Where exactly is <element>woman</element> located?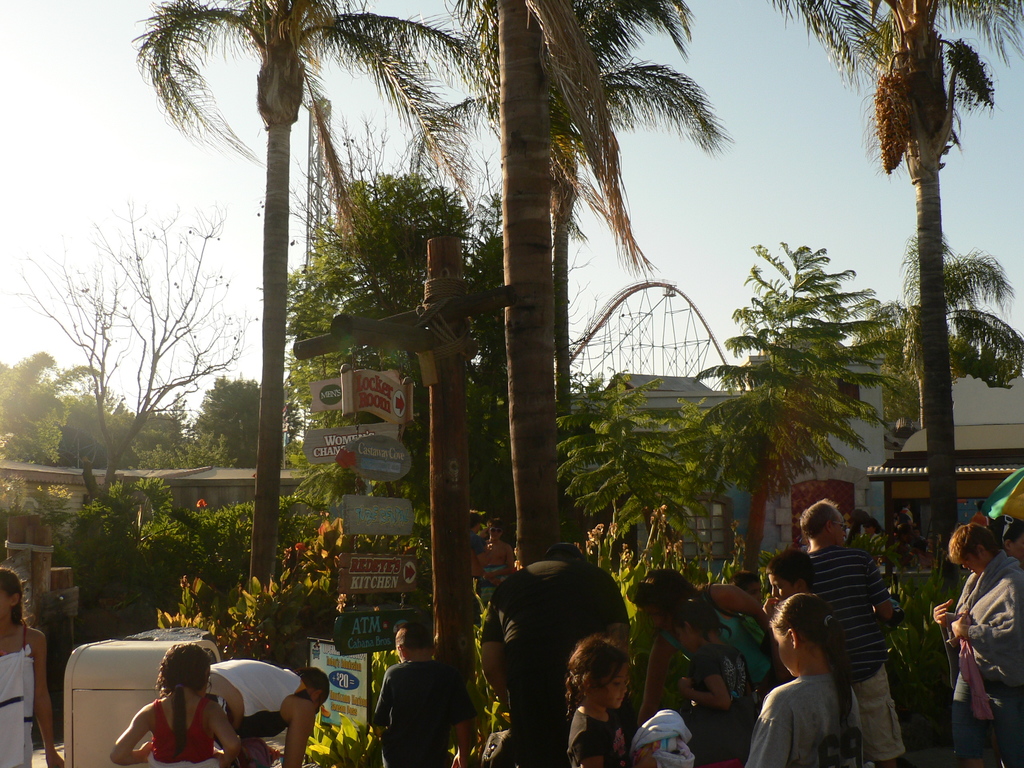
Its bounding box is crop(634, 568, 797, 728).
